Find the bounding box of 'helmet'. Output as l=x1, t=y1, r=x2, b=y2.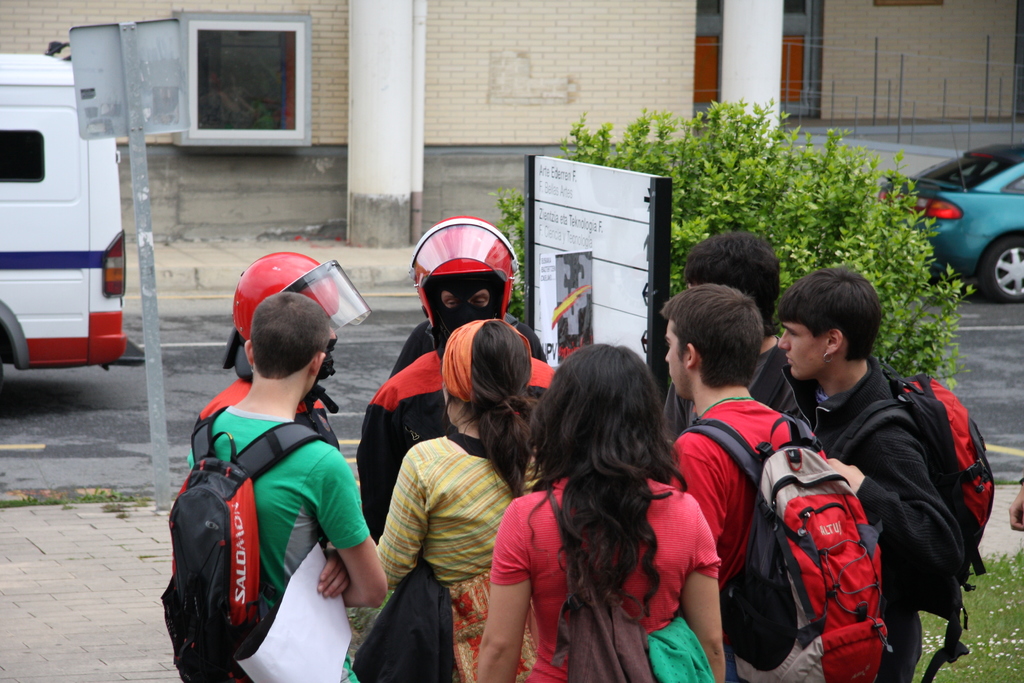
l=217, t=250, r=383, b=393.
